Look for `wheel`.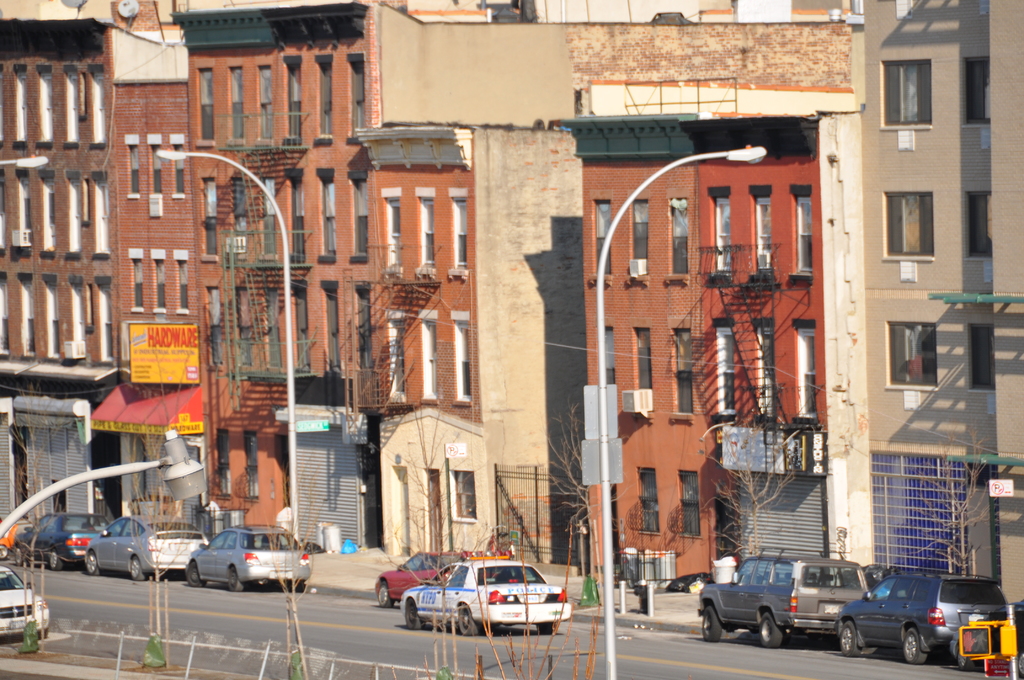
Found: (761, 613, 782, 646).
